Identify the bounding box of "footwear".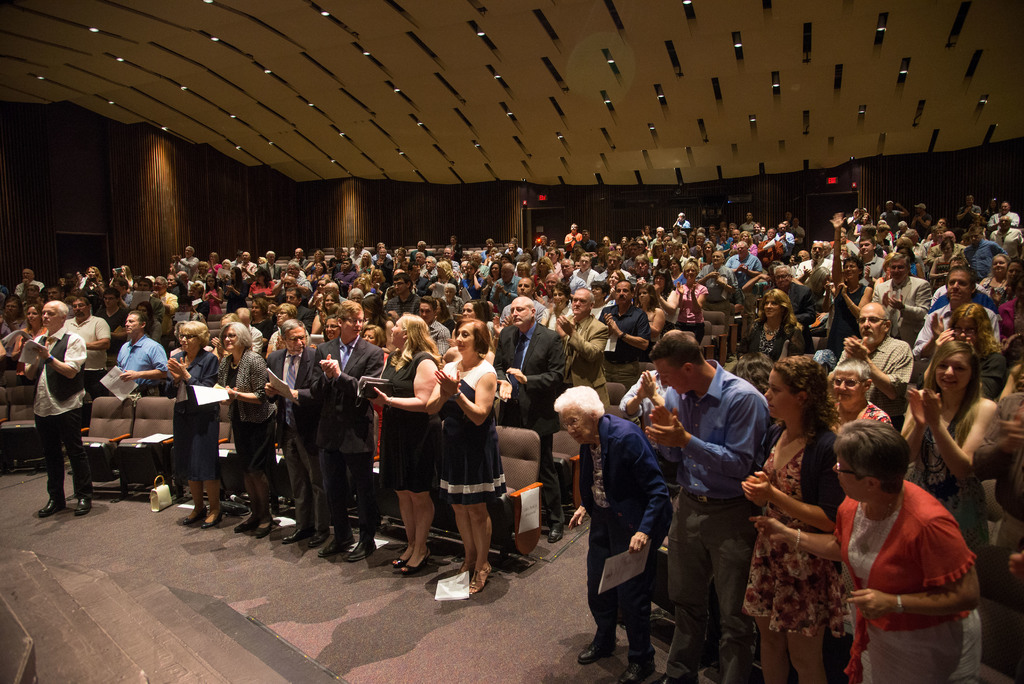
left=449, top=558, right=476, bottom=579.
